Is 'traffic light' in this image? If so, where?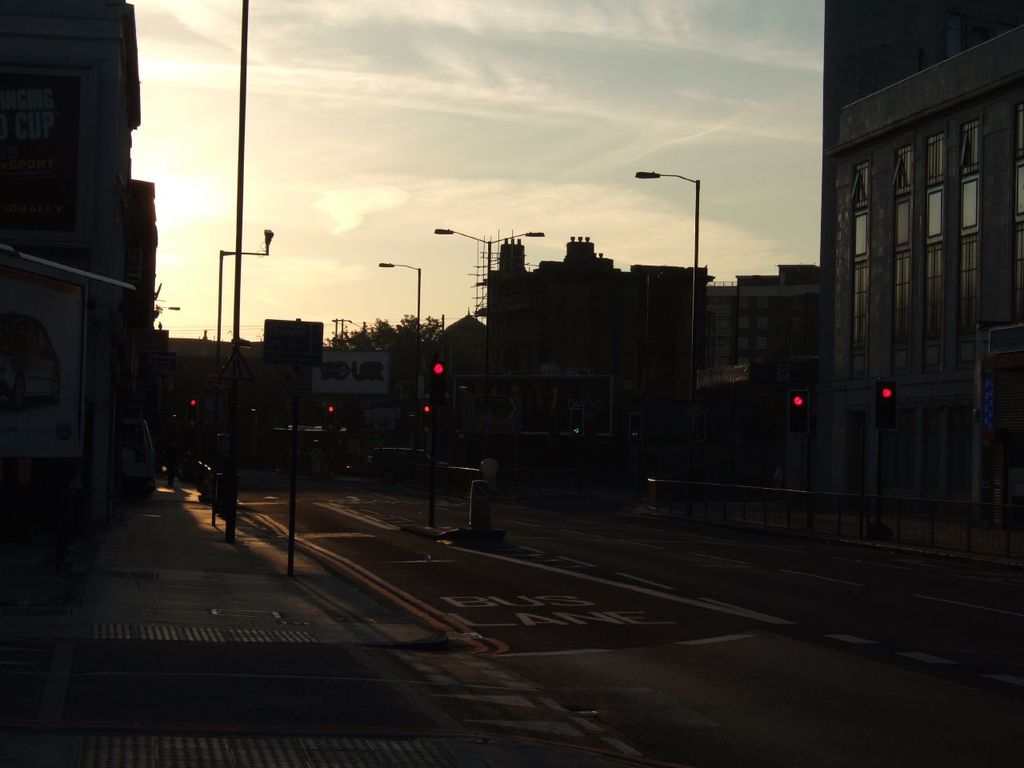
Yes, at (left=788, top=390, right=809, bottom=434).
